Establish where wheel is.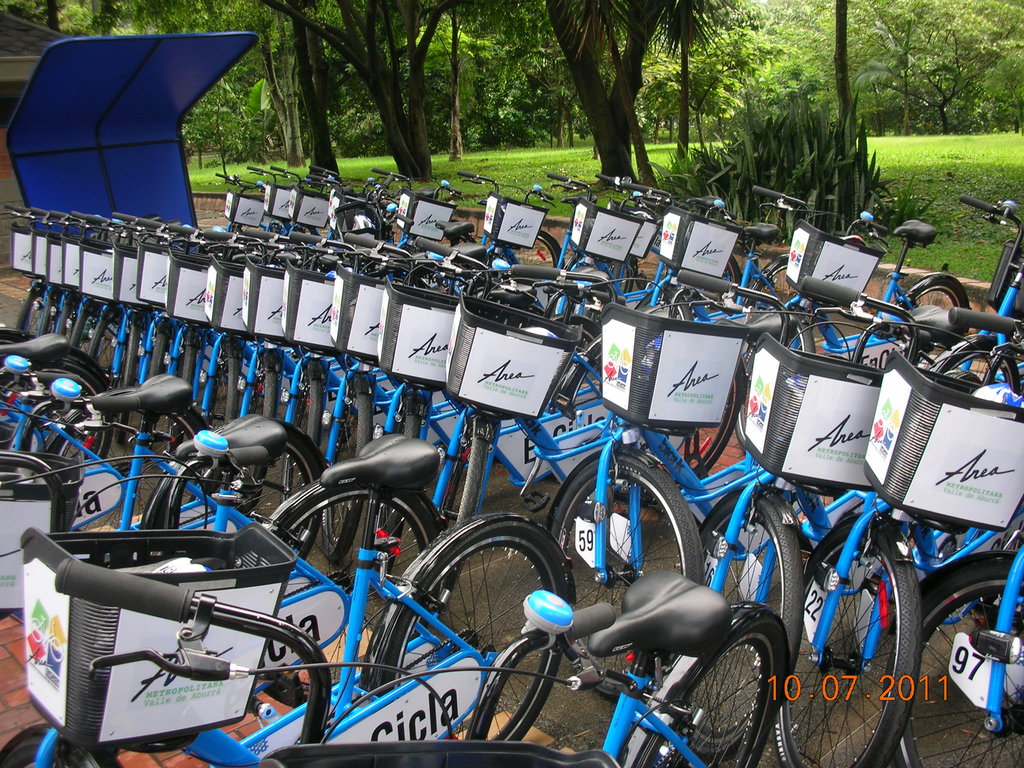
Established at {"x1": 683, "y1": 498, "x2": 806, "y2": 753}.
